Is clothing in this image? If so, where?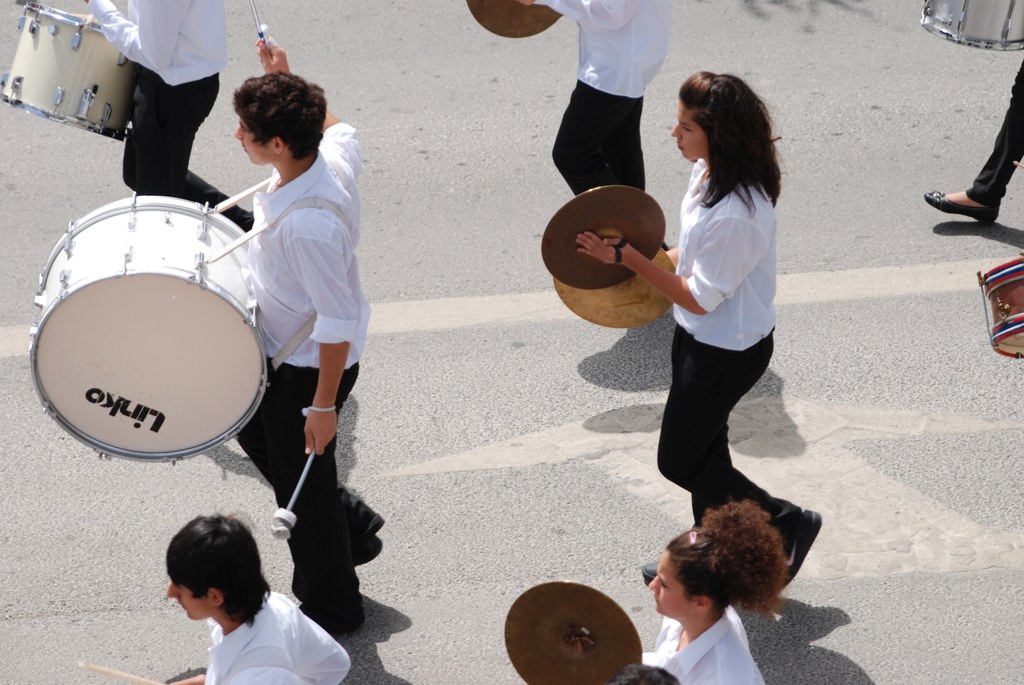
Yes, at bbox=(660, 155, 814, 542).
